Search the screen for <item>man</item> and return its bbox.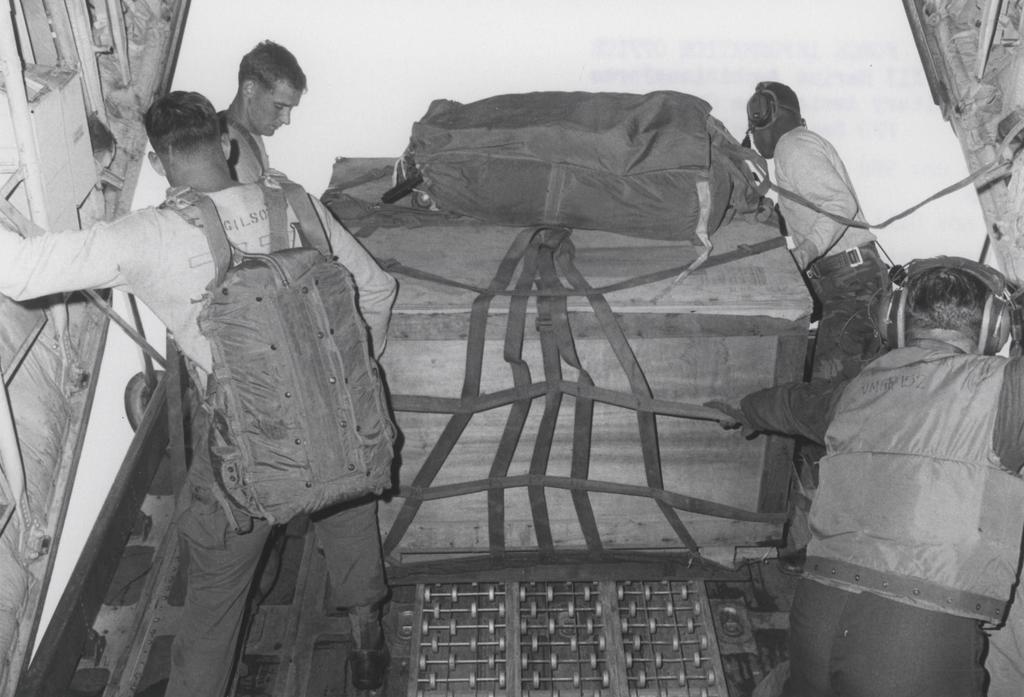
Found: <box>0,88,402,696</box>.
